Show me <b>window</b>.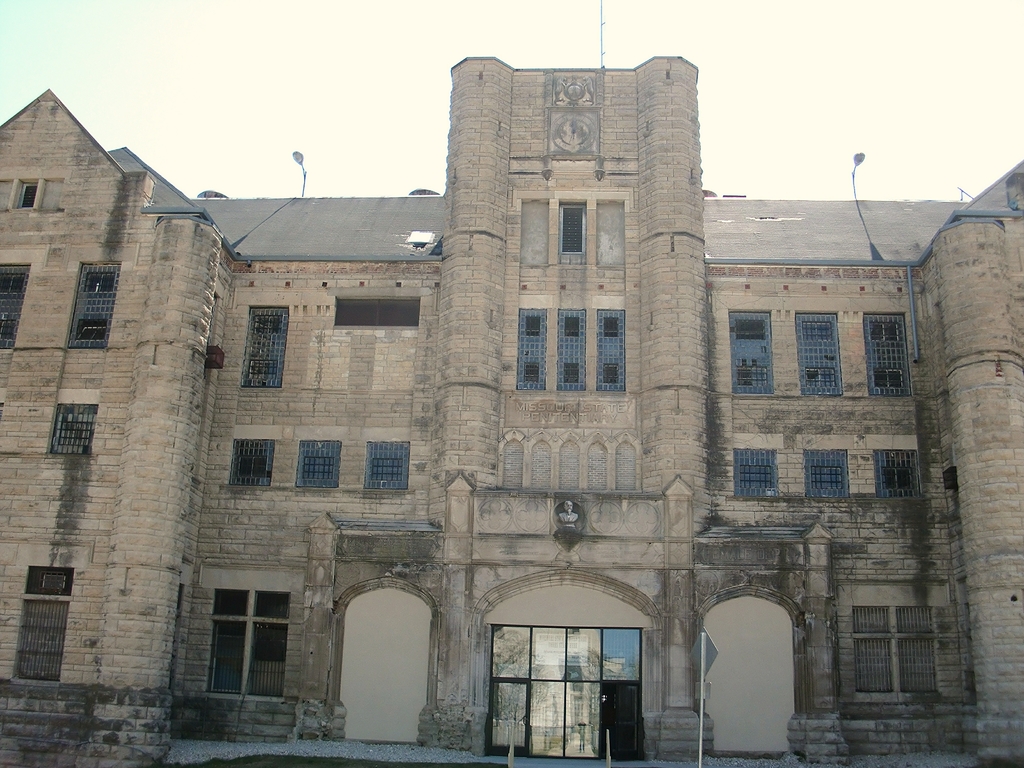
<b>window</b> is here: box=[0, 265, 30, 349].
